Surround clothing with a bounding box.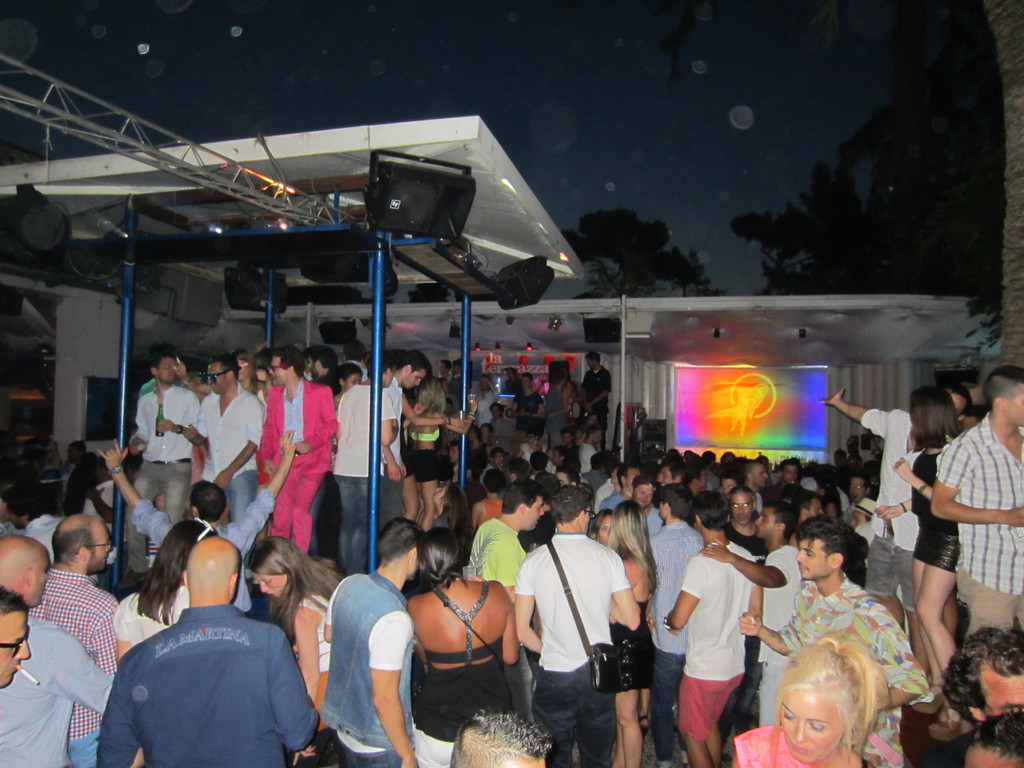
130 381 211 462.
